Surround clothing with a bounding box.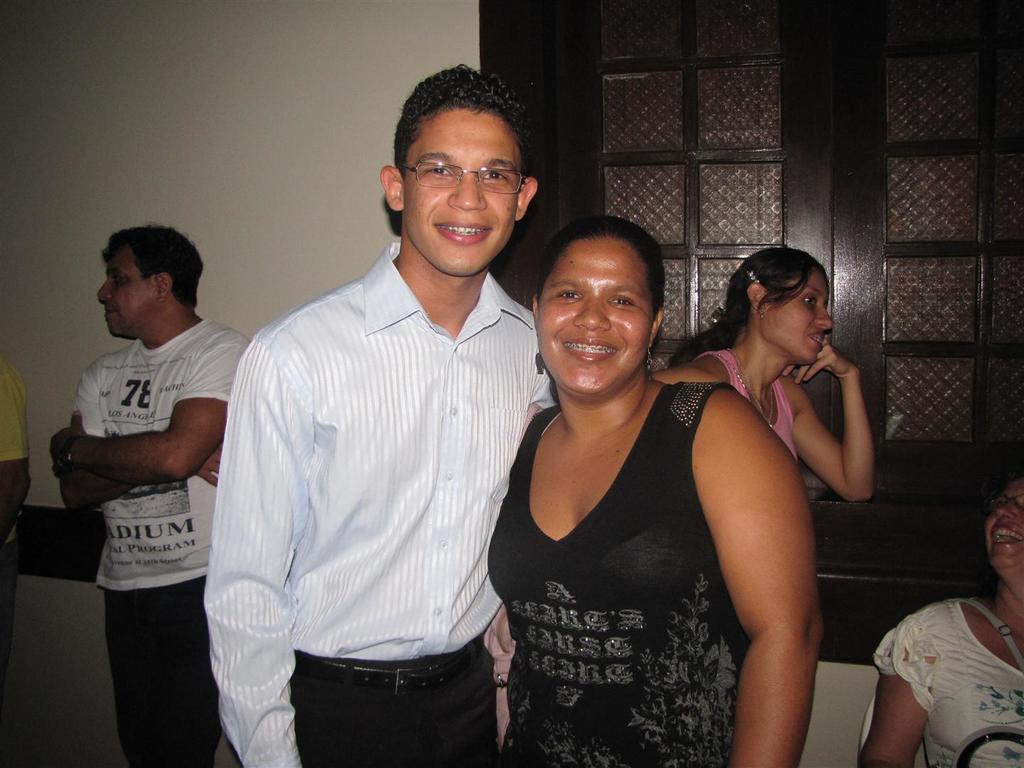
detection(0, 355, 31, 656).
